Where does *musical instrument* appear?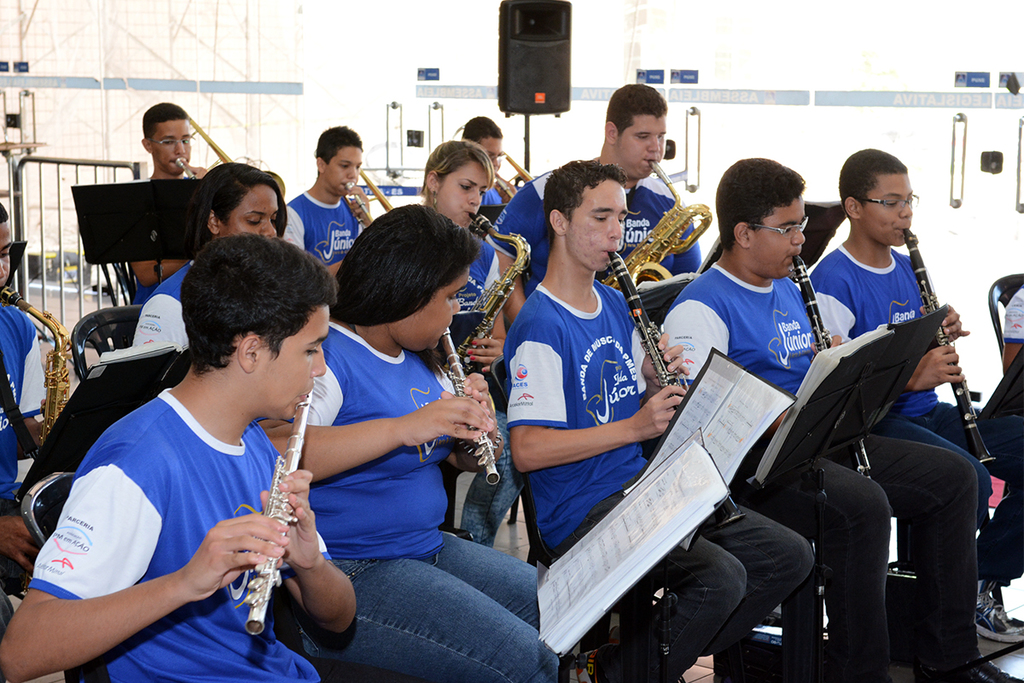
Appears at select_region(632, 184, 713, 280).
